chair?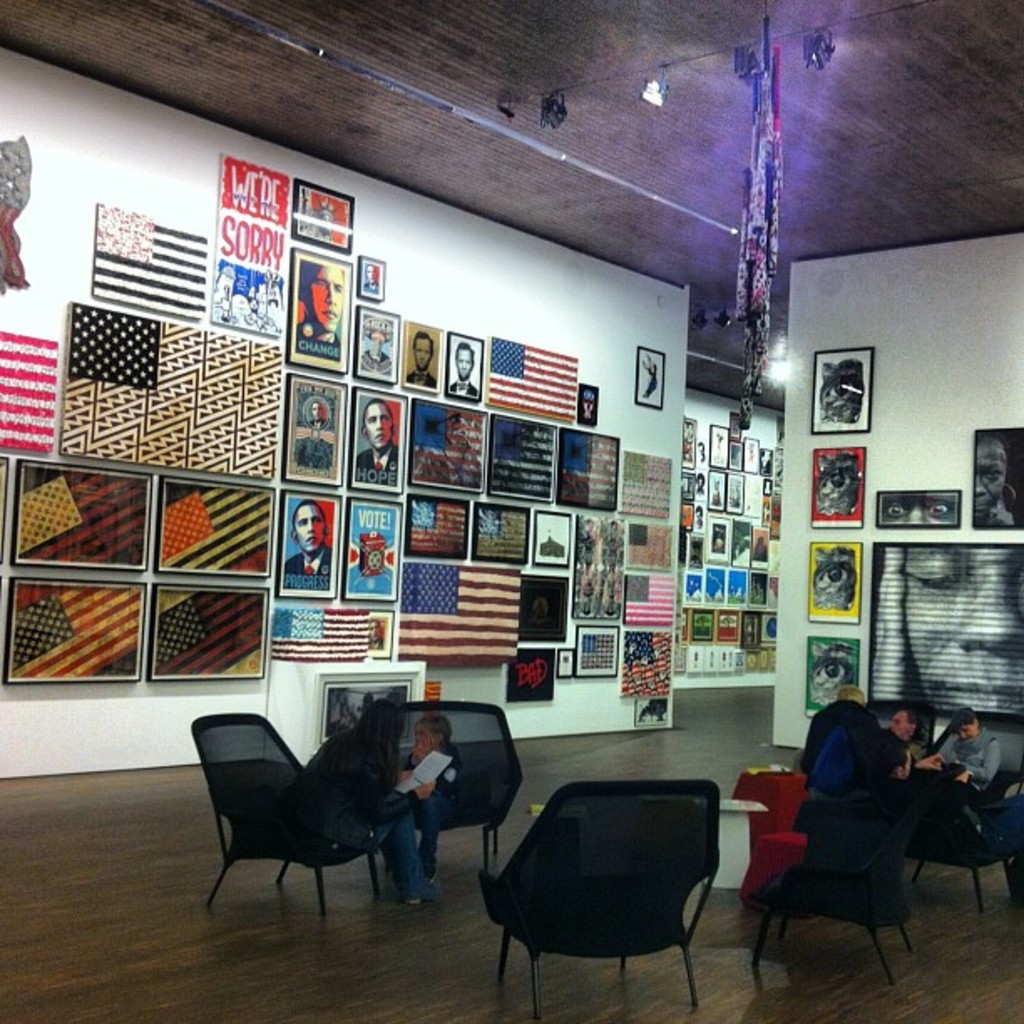
[900,778,1022,910]
